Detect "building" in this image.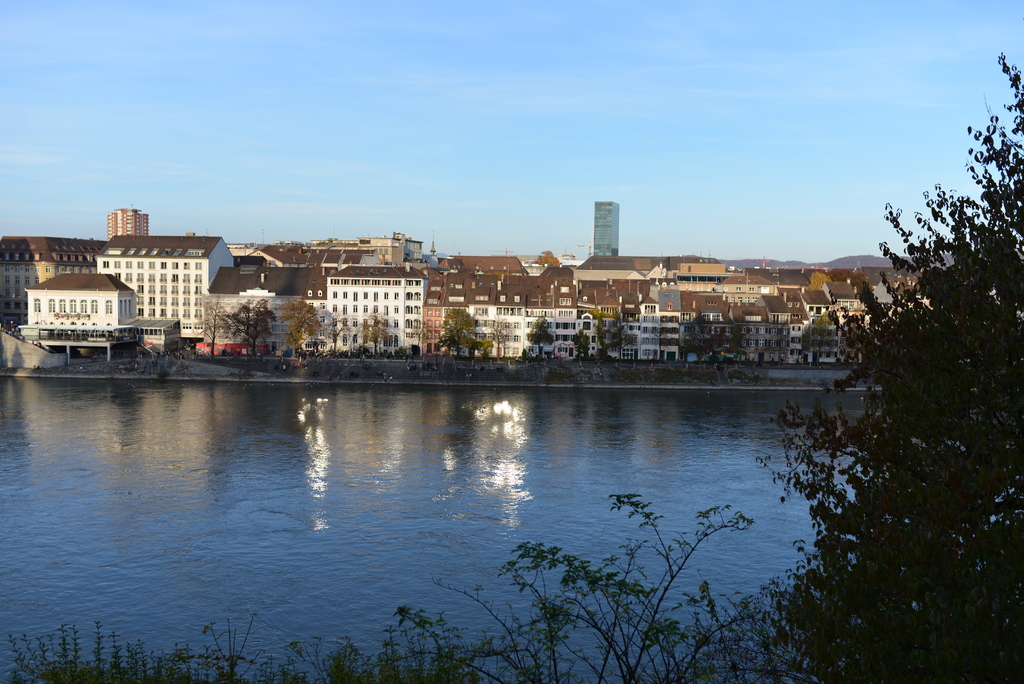
Detection: BBox(592, 201, 618, 255).
